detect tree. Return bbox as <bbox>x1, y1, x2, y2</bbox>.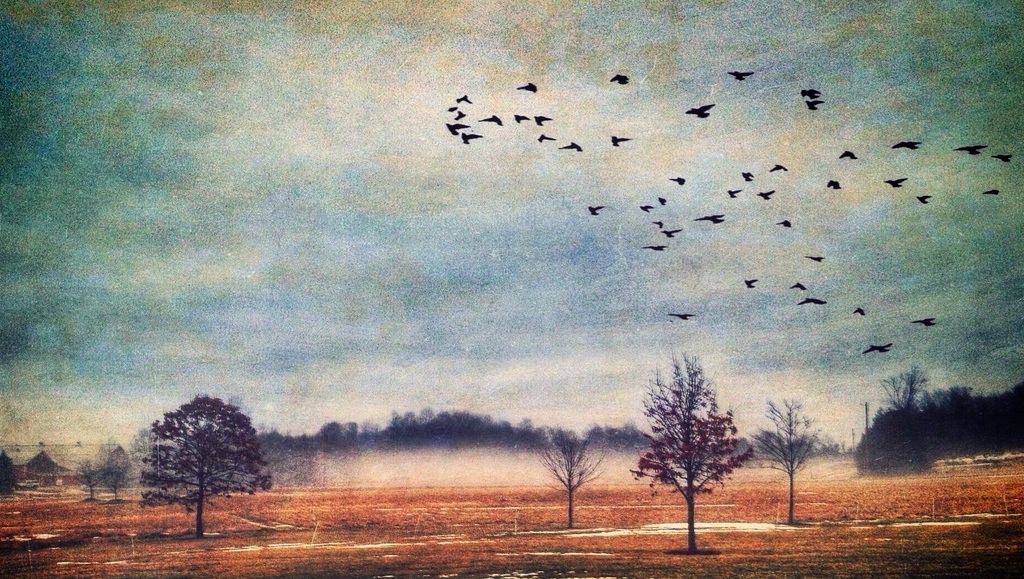
<bbox>750, 396, 837, 518</bbox>.
